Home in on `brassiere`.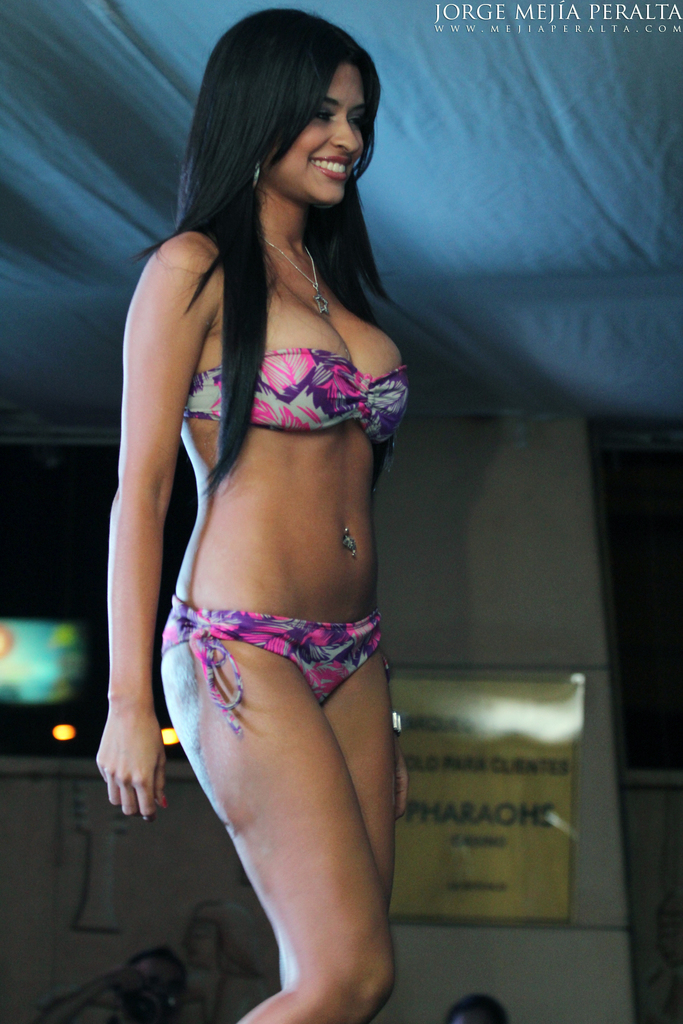
Homed in at BBox(182, 340, 411, 436).
